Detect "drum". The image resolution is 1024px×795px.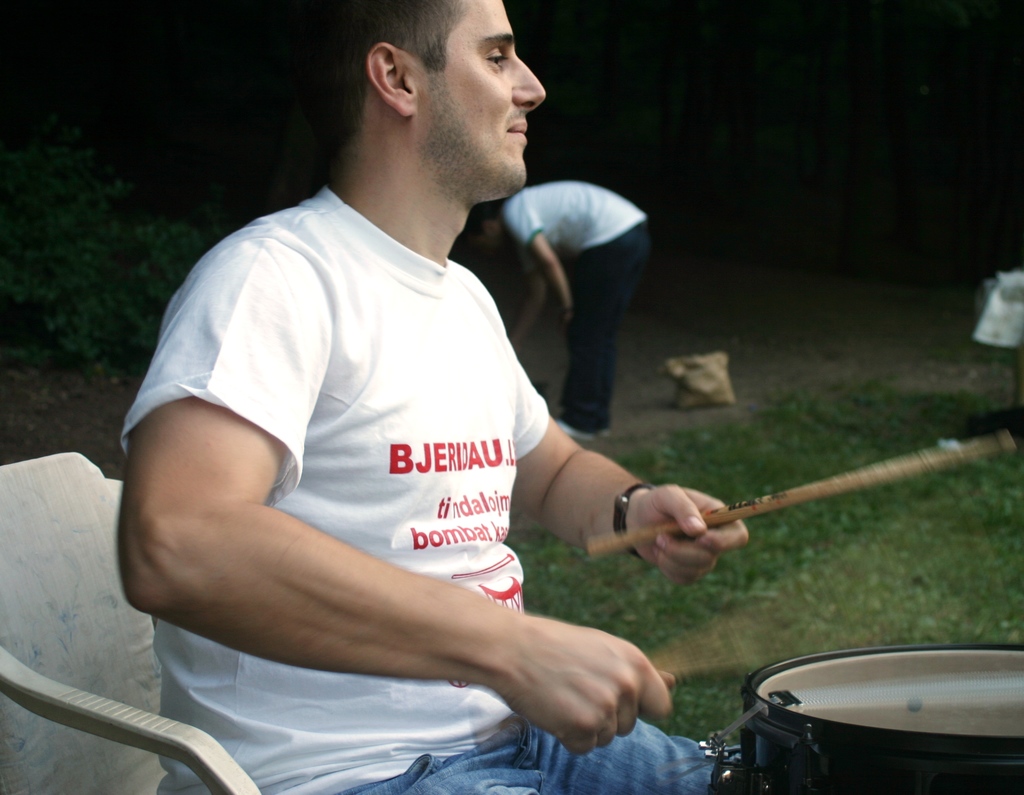
pyautogui.locateOnScreen(694, 642, 1023, 794).
